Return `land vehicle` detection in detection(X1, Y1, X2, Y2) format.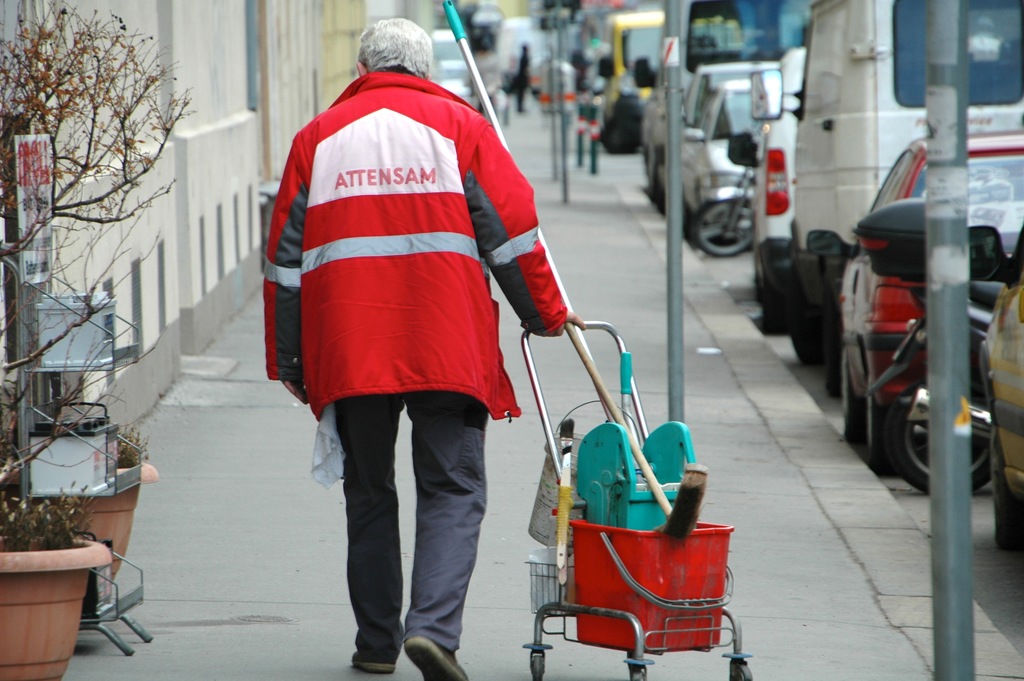
detection(753, 0, 1023, 391).
